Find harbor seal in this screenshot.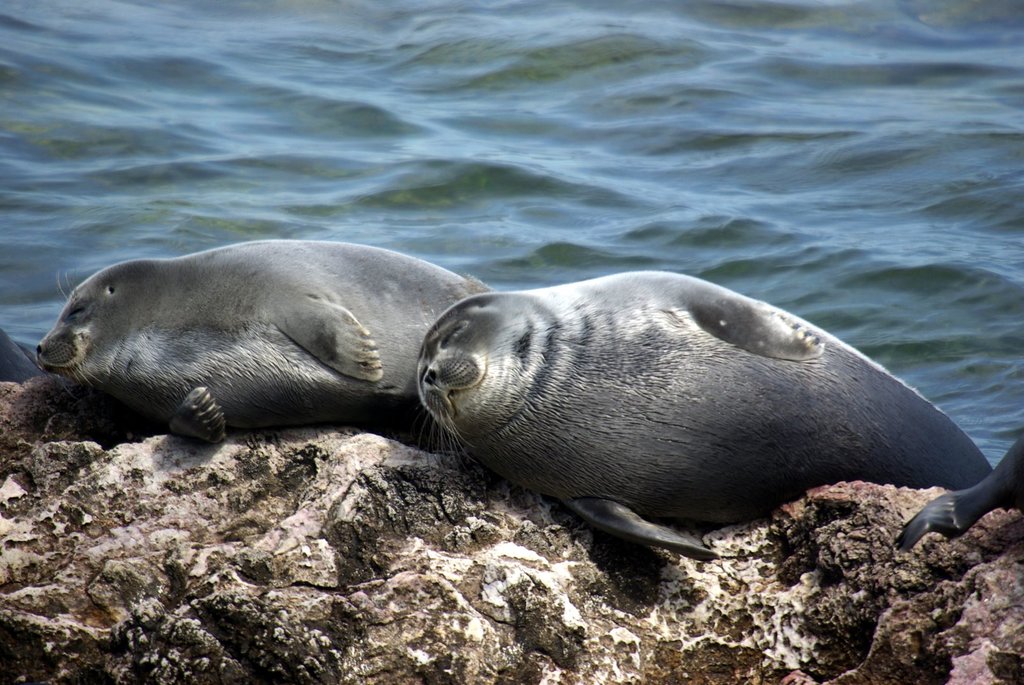
The bounding box for harbor seal is [left=413, top=271, right=994, bottom=558].
